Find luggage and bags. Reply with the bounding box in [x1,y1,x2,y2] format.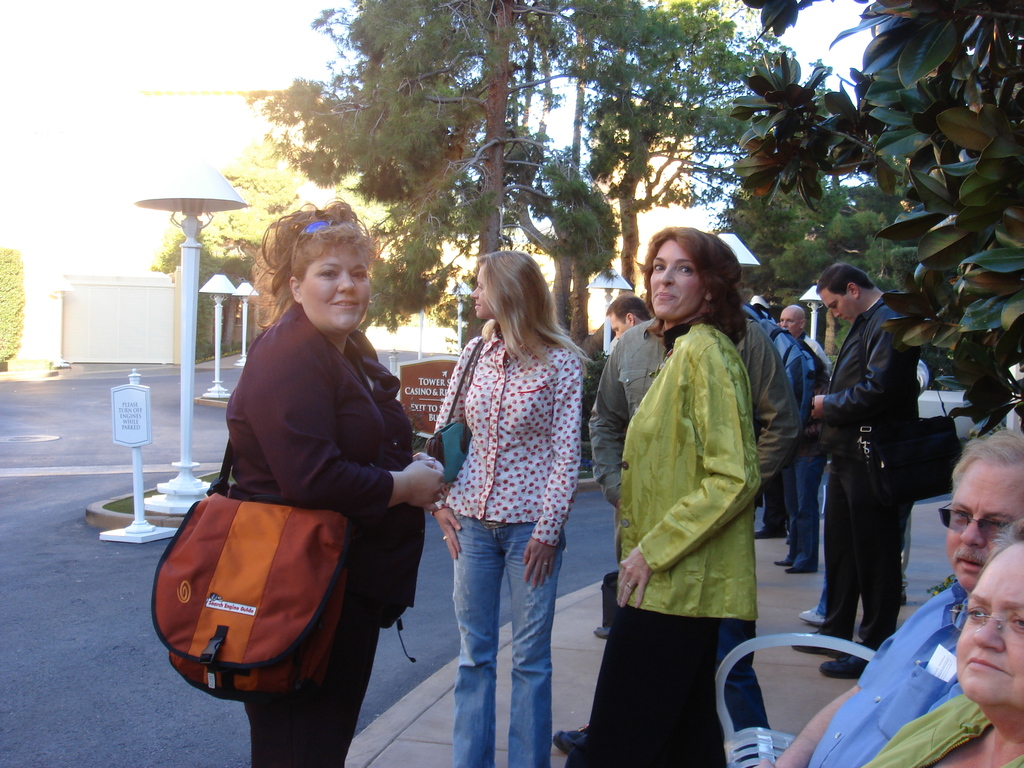
[423,341,492,484].
